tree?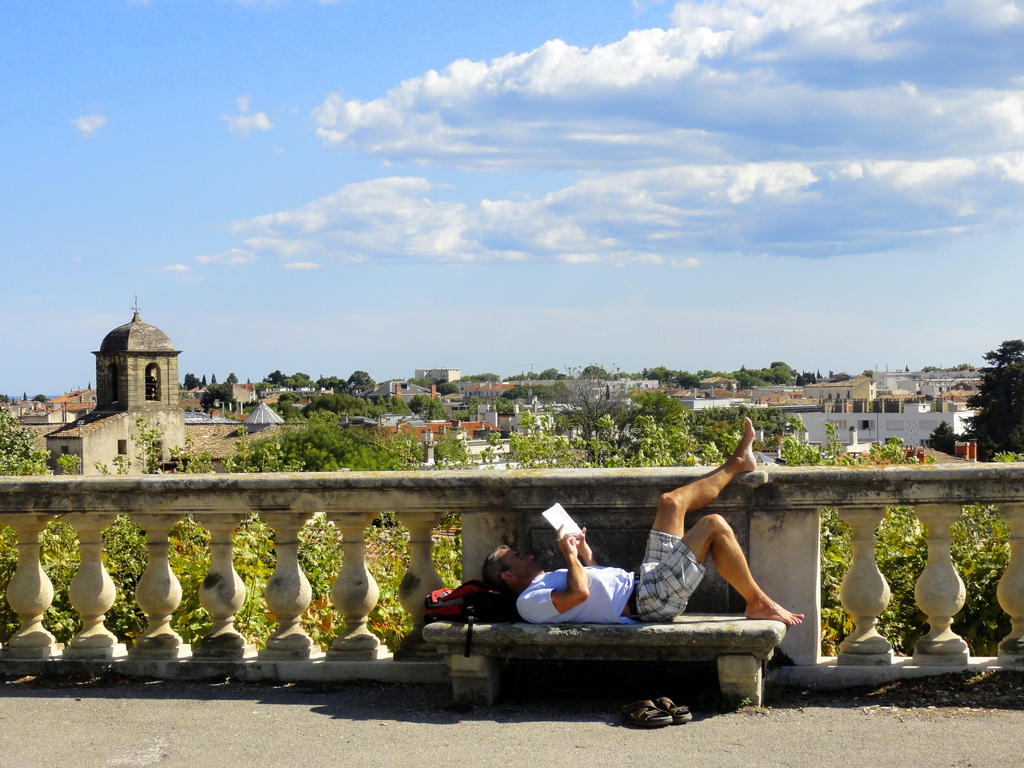
l=284, t=372, r=312, b=389
